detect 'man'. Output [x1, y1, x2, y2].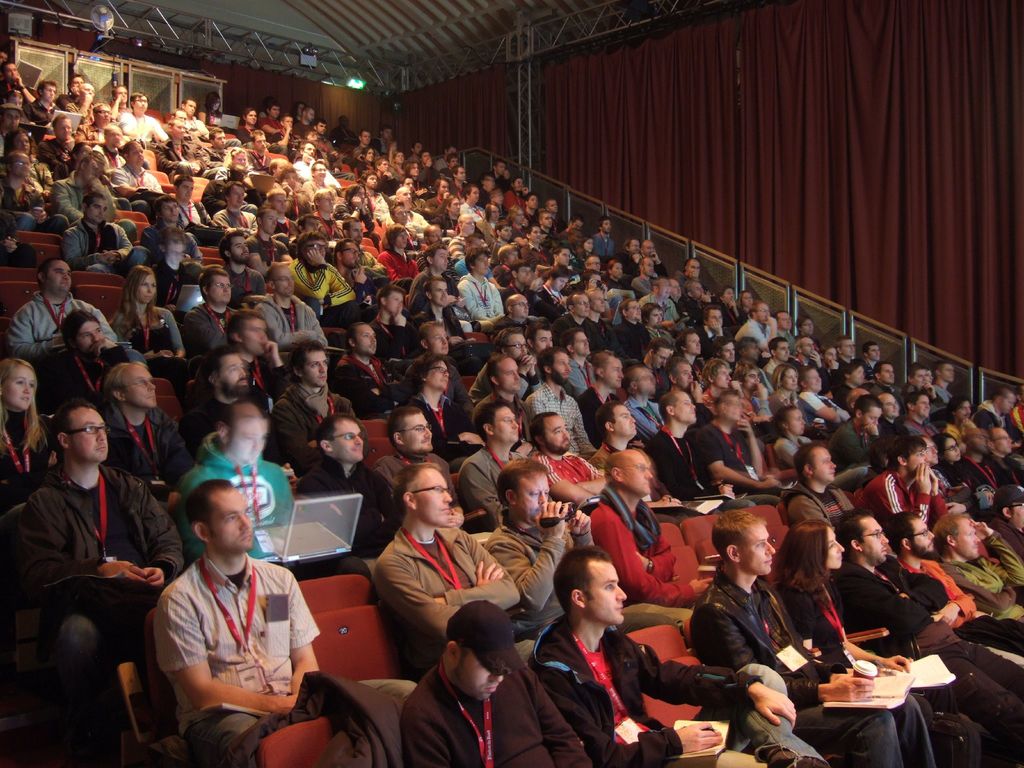
[556, 248, 570, 263].
